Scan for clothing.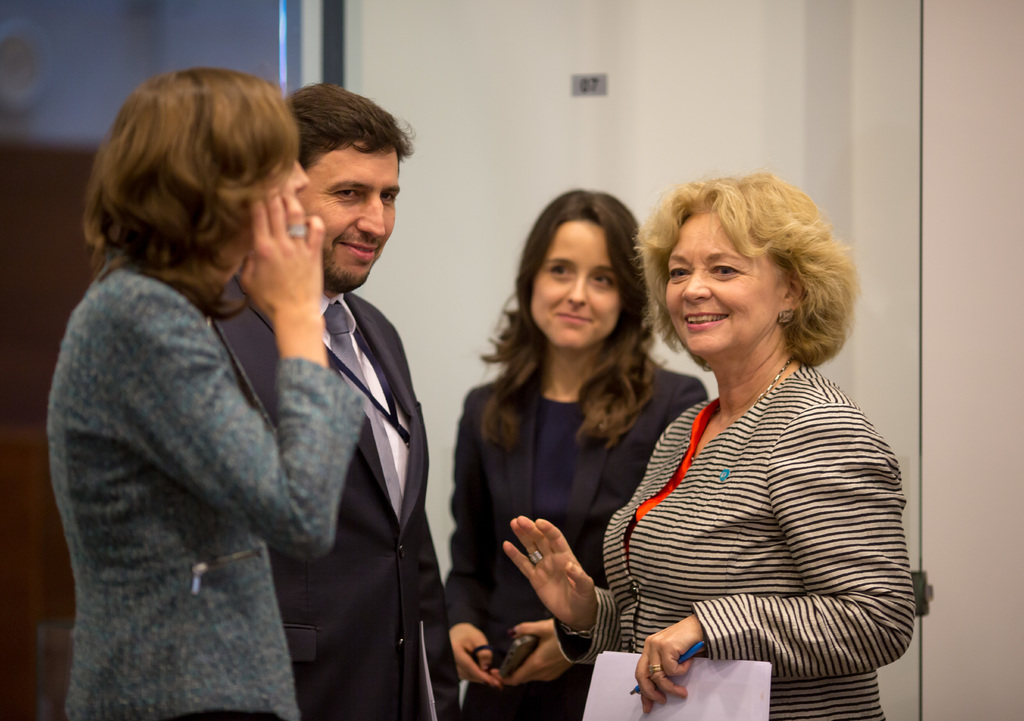
Scan result: crop(49, 253, 348, 720).
